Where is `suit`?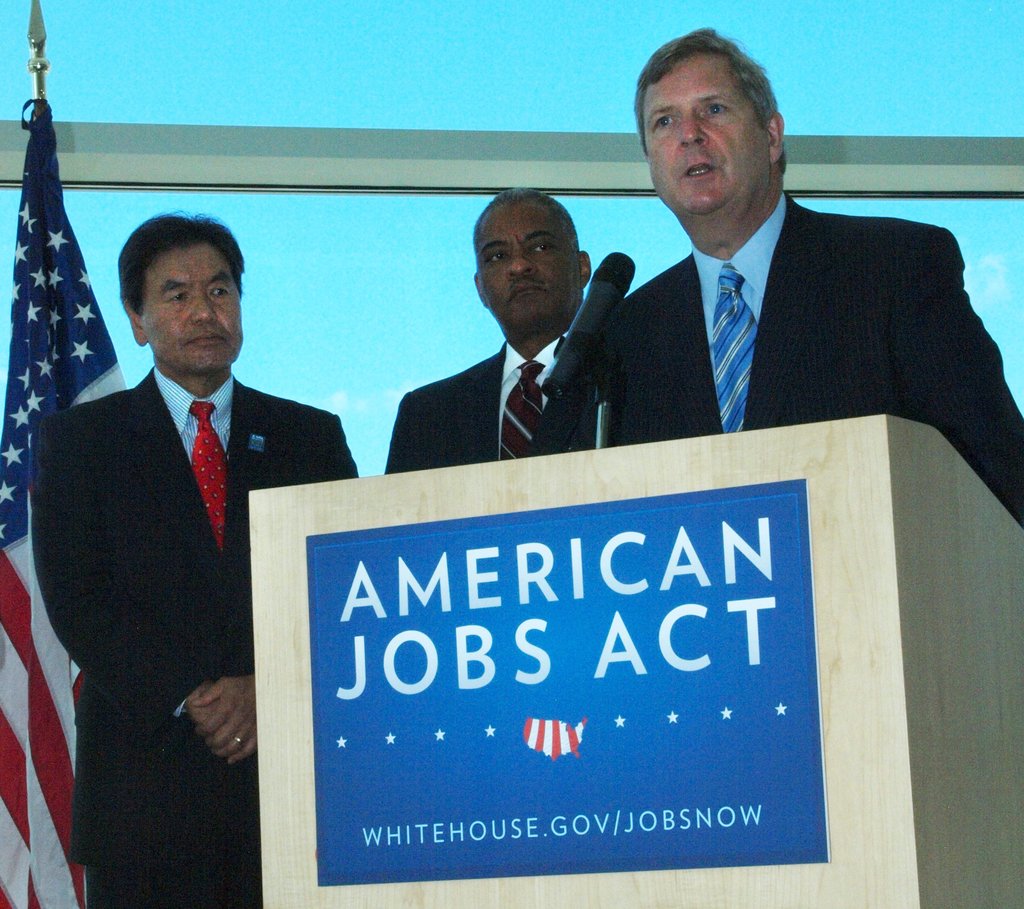
579, 146, 966, 459.
